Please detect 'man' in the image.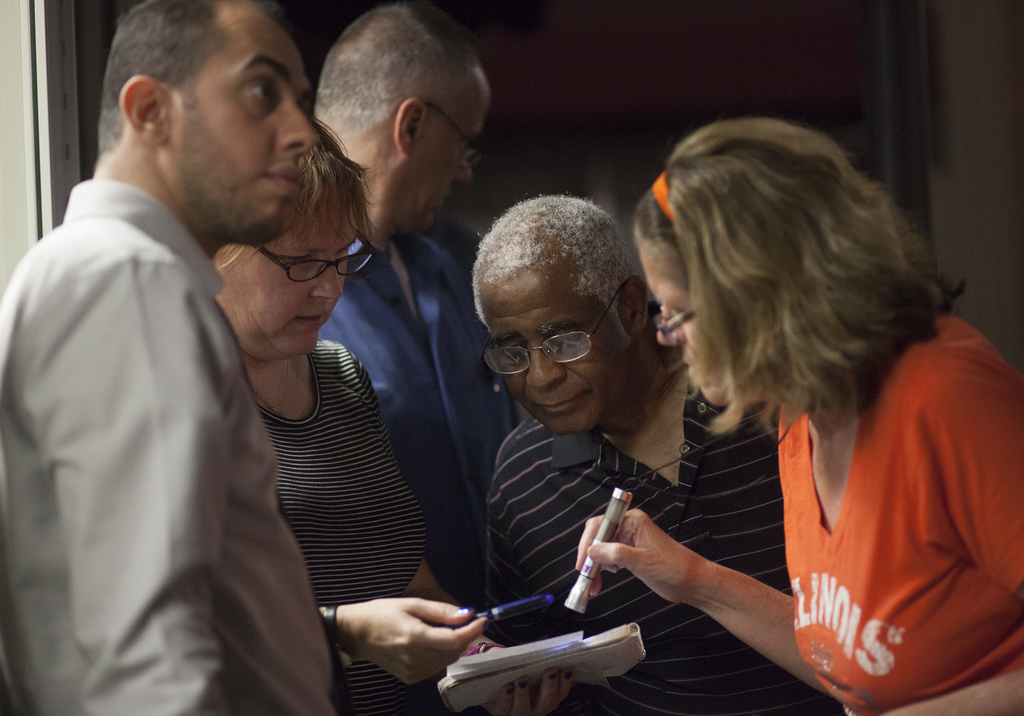
466:190:836:715.
